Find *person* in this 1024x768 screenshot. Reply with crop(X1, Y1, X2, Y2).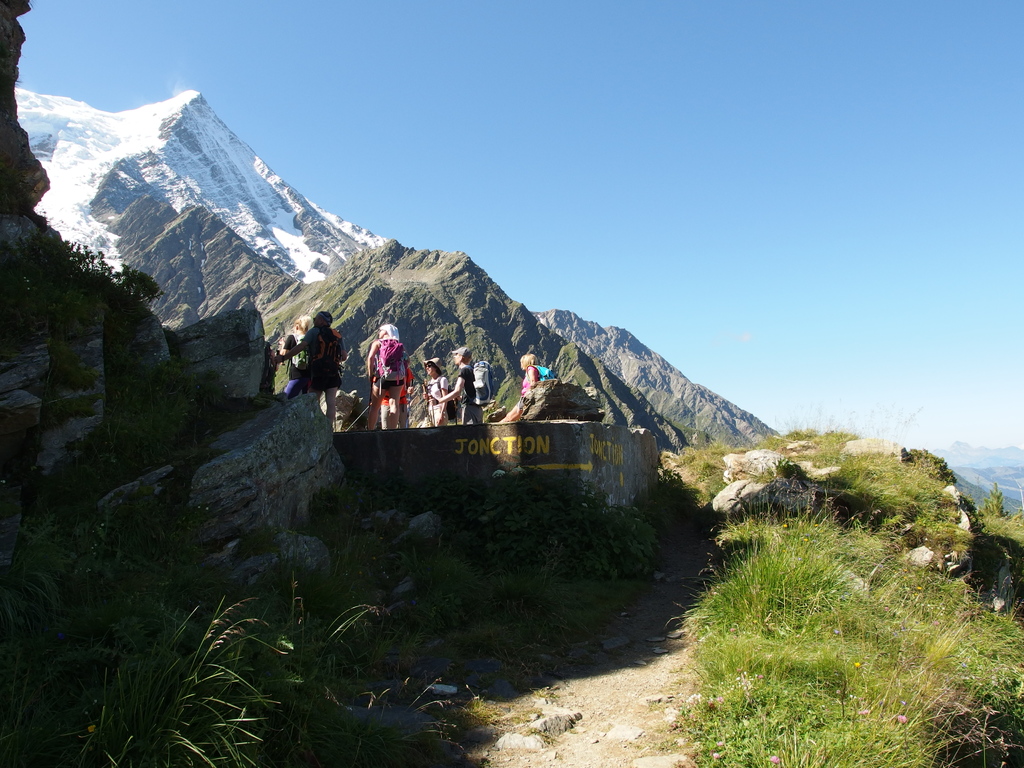
crop(425, 355, 449, 426).
